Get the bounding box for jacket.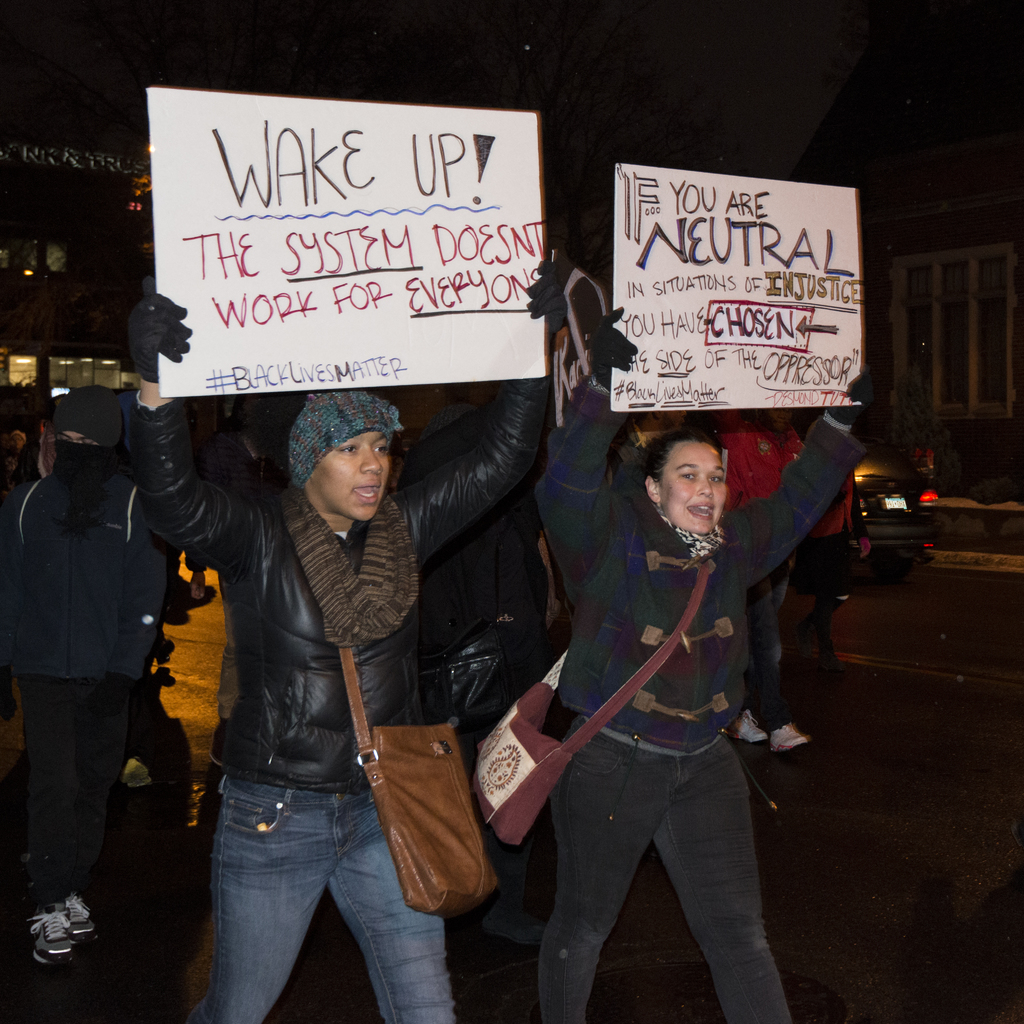
{"left": 527, "top": 371, "right": 870, "bottom": 756}.
